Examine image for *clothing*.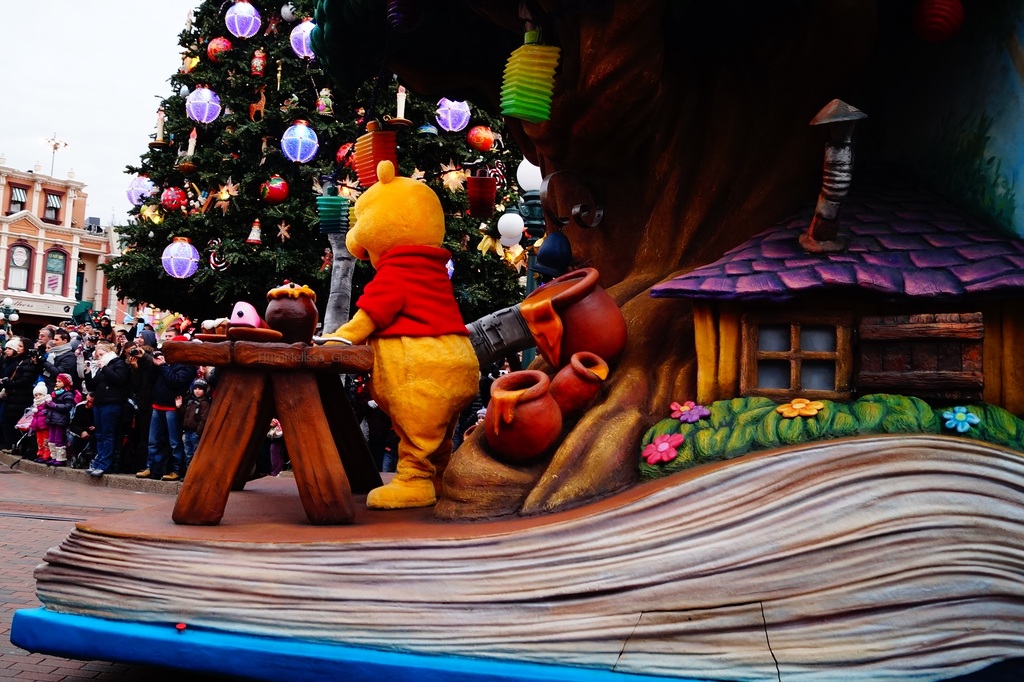
Examination result: (x1=349, y1=241, x2=472, y2=335).
